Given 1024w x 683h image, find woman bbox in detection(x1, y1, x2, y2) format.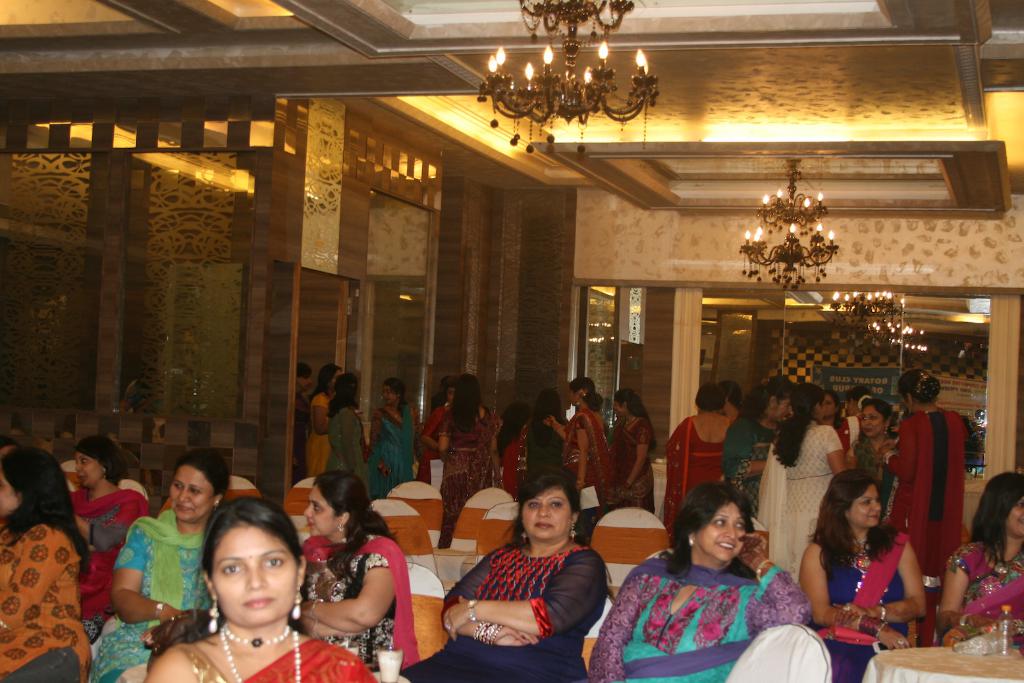
detection(320, 375, 379, 506).
